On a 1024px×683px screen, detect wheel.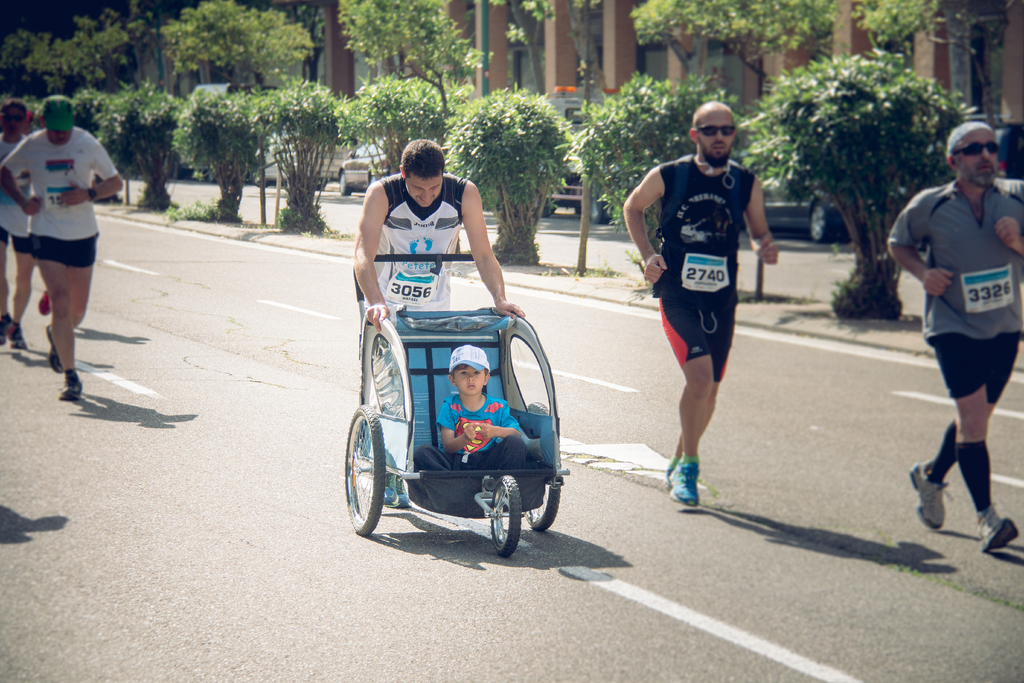
<box>525,453,568,534</box>.
